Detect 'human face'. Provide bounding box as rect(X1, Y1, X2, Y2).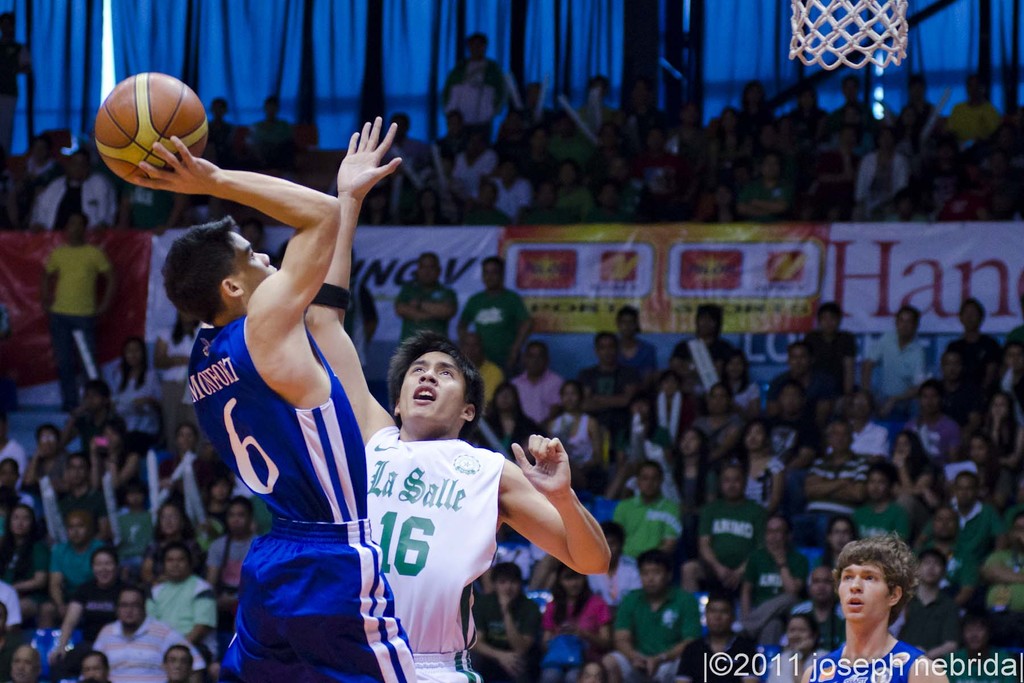
rect(85, 653, 106, 682).
